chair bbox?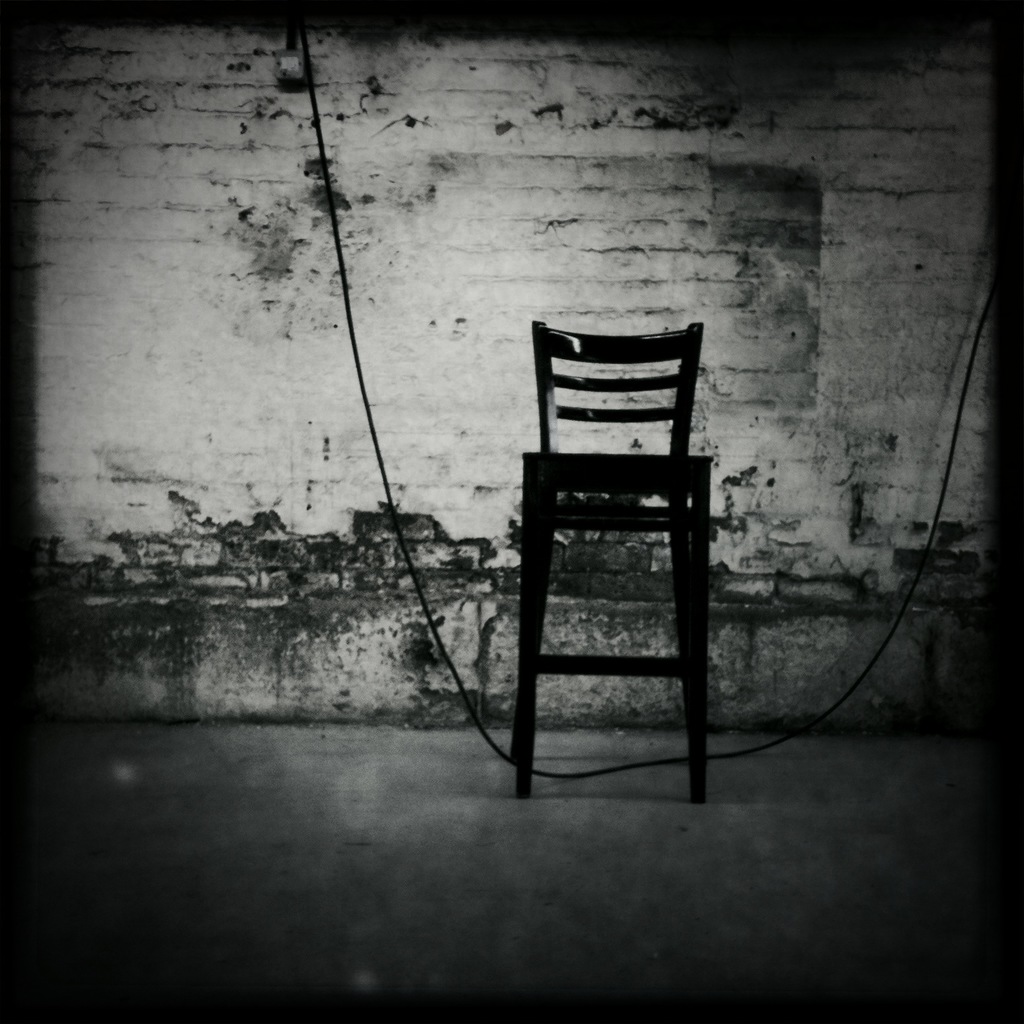
<box>483,294,739,805</box>
